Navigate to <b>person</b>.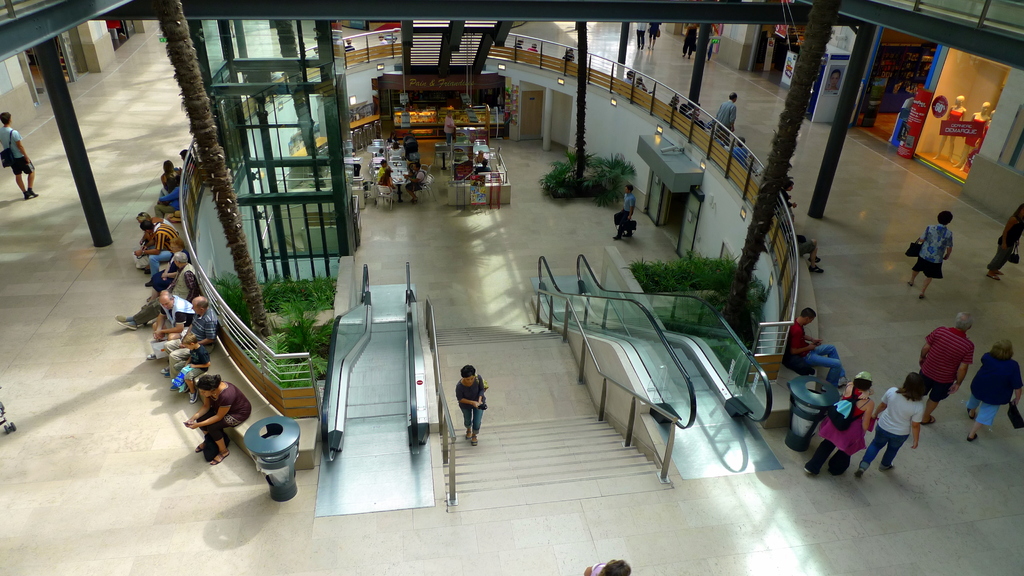
Navigation target: (left=989, top=202, right=1023, bottom=280).
